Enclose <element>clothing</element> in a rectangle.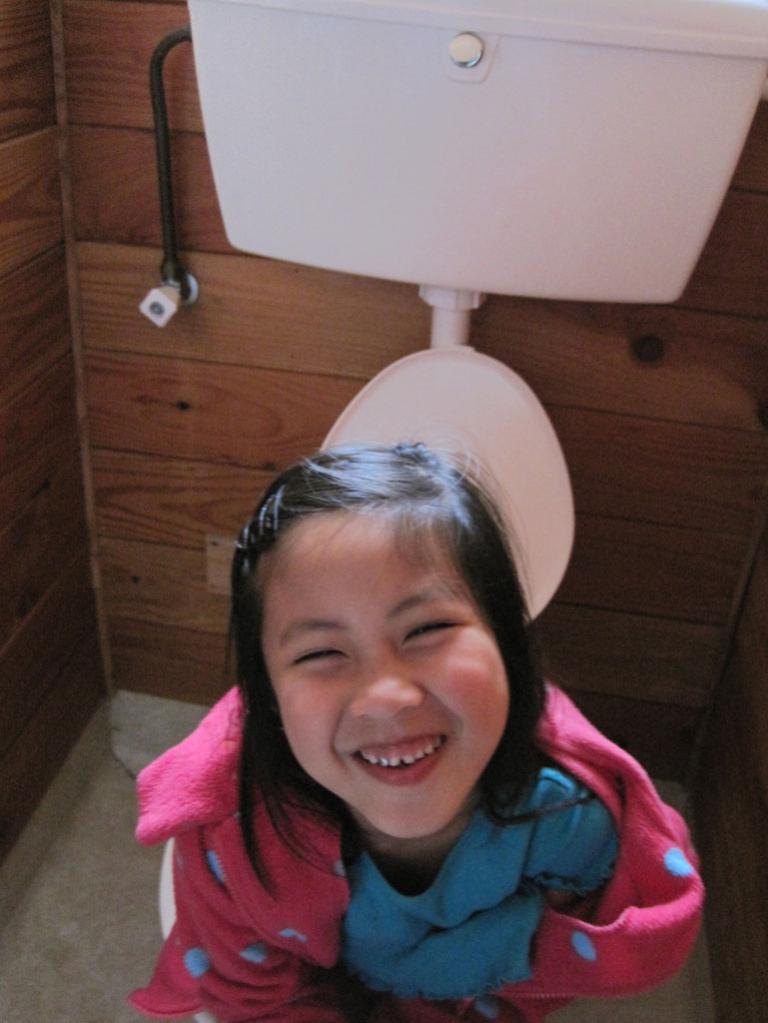
x1=124 y1=658 x2=704 y2=1002.
